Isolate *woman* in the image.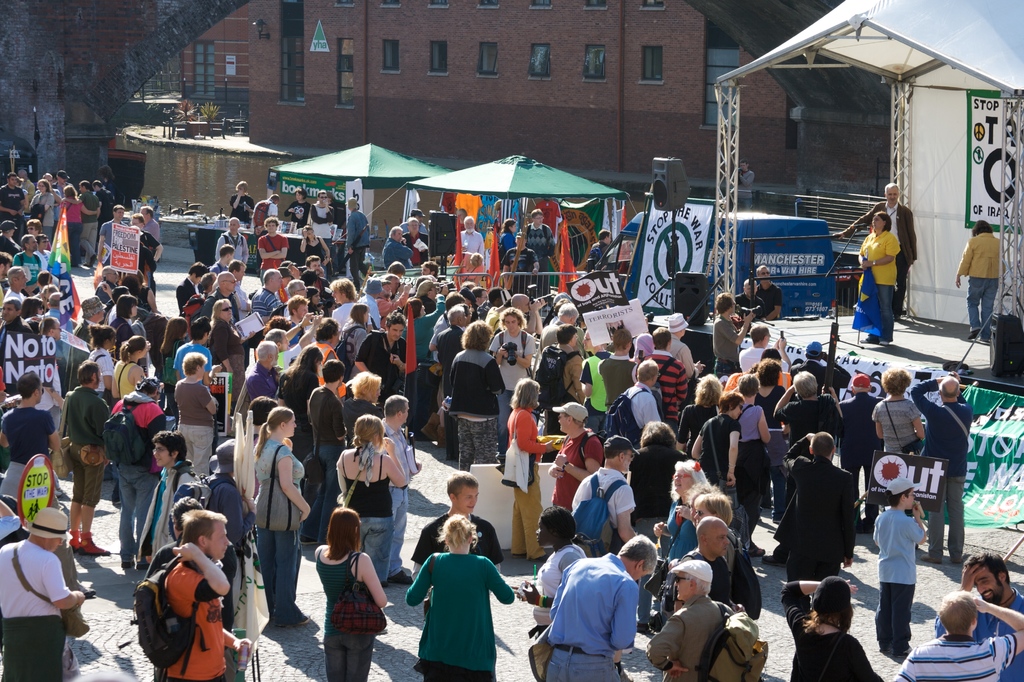
Isolated region: BBox(343, 371, 379, 442).
